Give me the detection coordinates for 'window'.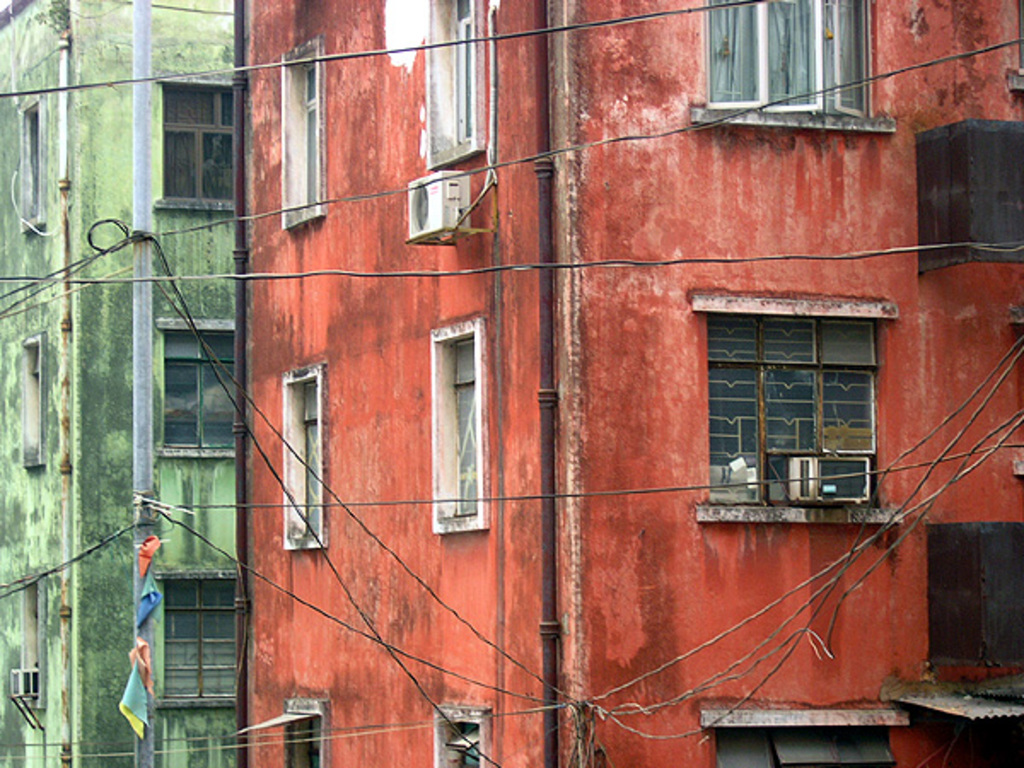
region(693, 285, 887, 524).
